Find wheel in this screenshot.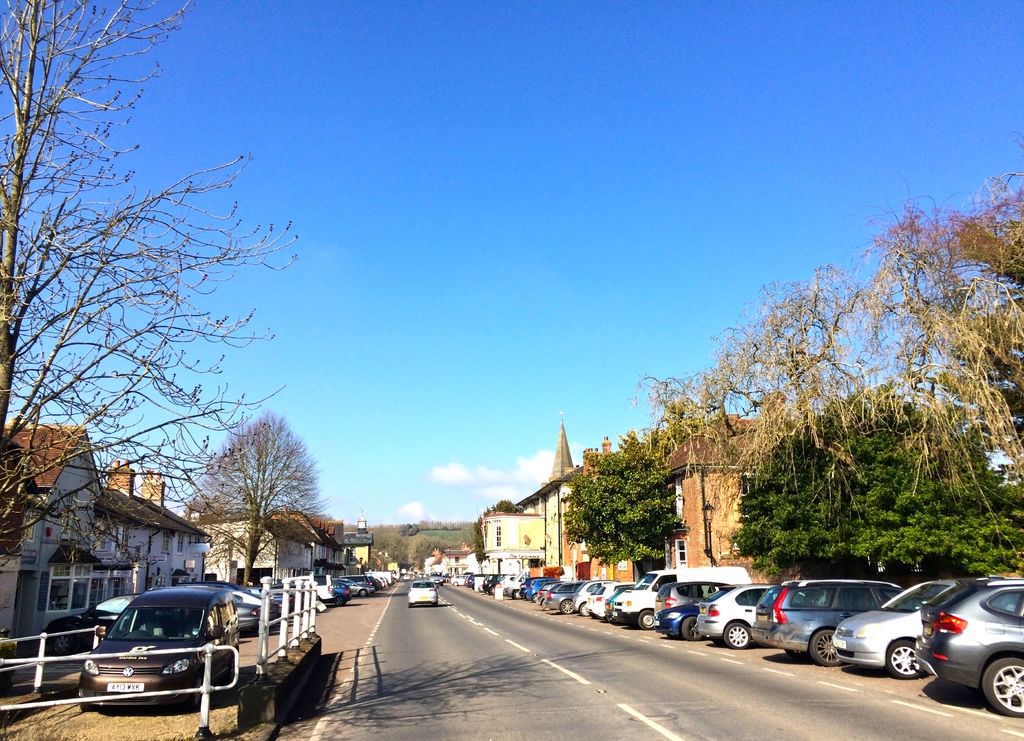
The bounding box for wheel is (x1=721, y1=622, x2=757, y2=651).
